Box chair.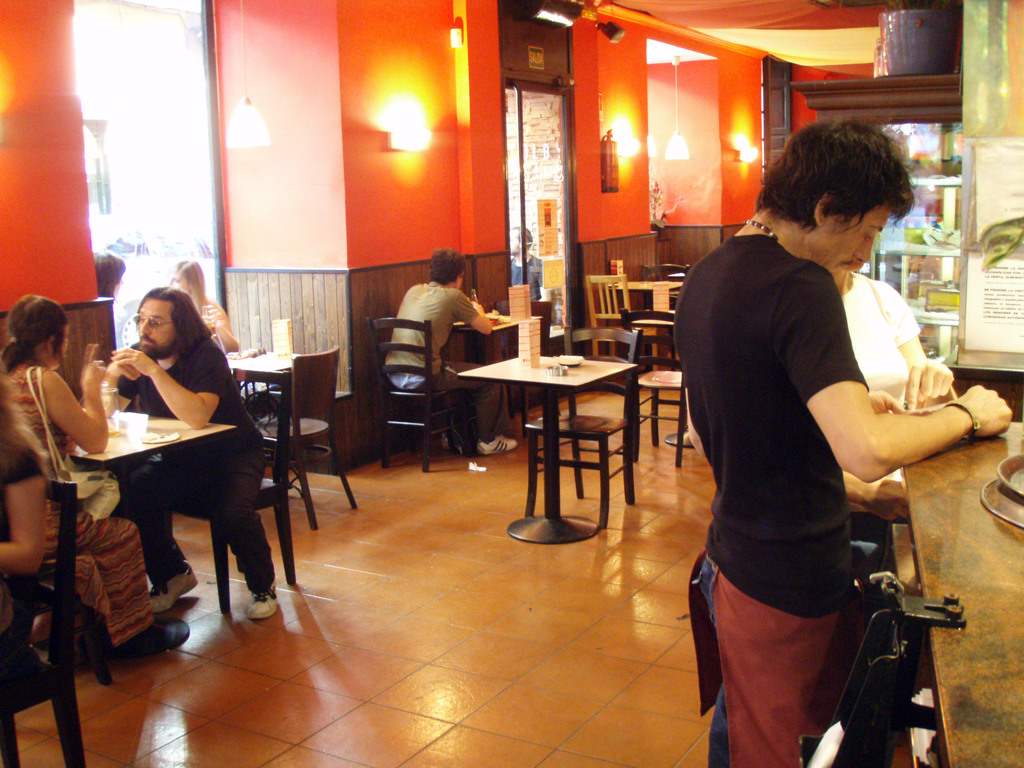
bbox=[530, 298, 552, 360].
